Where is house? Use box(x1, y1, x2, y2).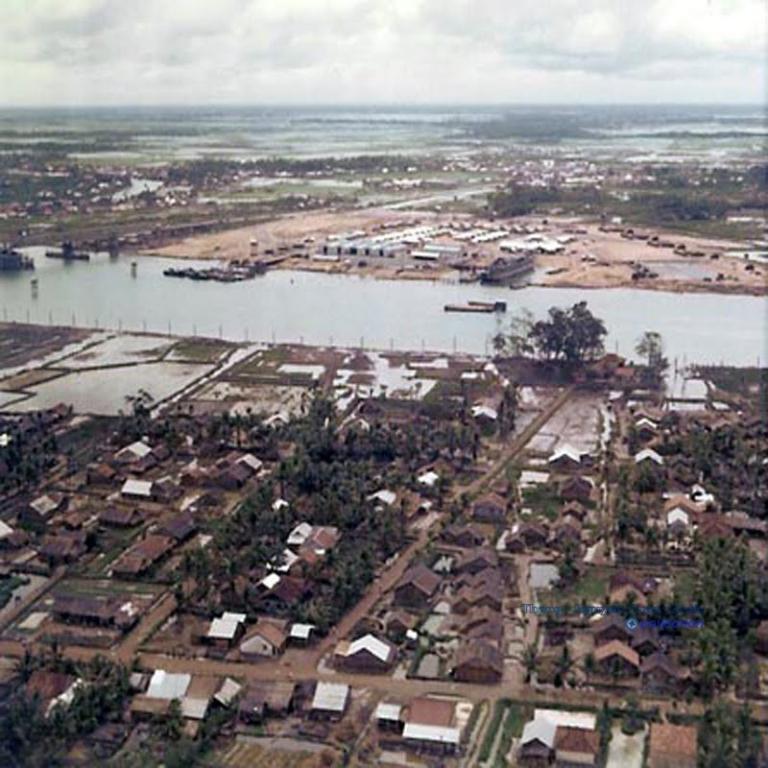
box(255, 686, 293, 716).
